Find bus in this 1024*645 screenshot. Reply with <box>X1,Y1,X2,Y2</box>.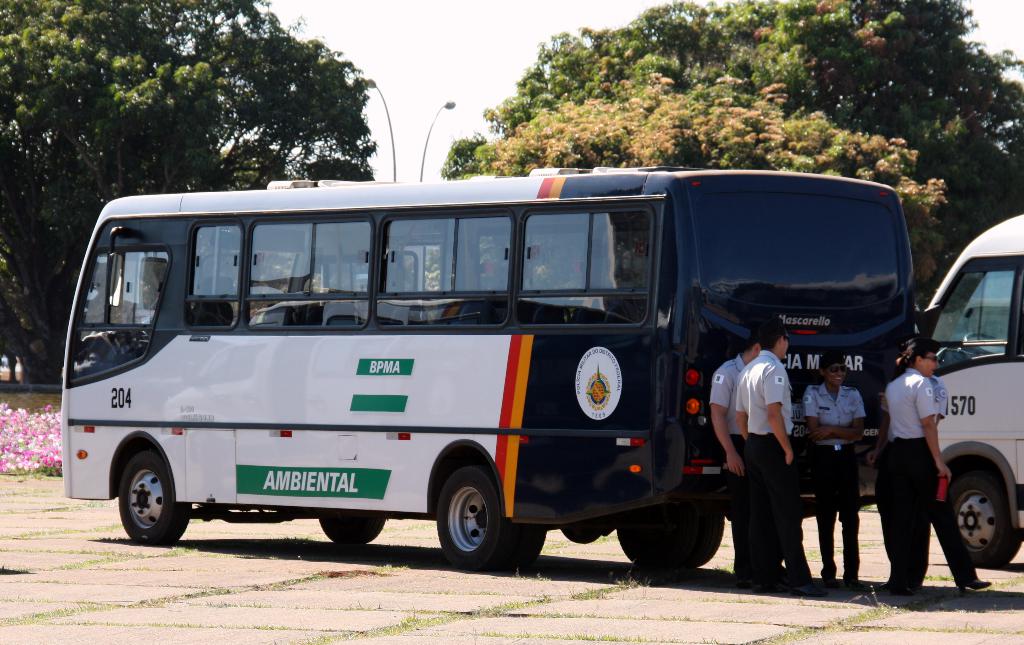
<box>917,210,1023,574</box>.
